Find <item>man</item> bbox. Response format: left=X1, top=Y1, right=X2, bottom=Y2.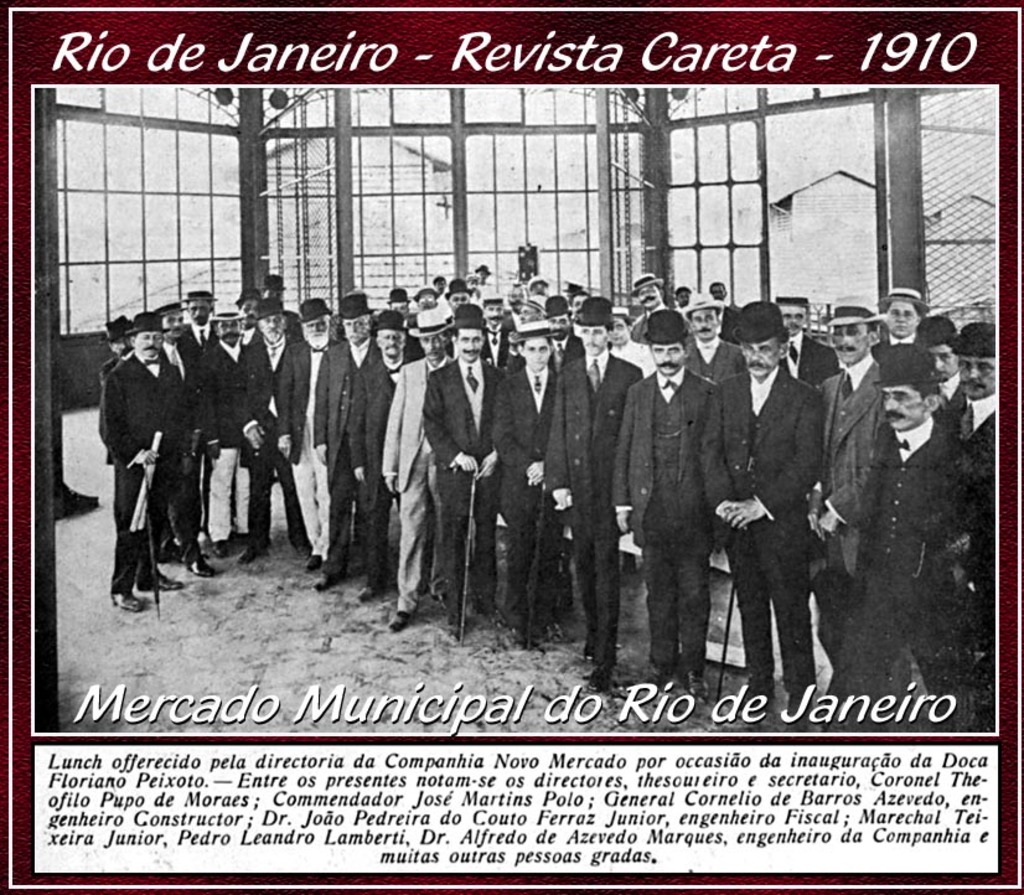
left=275, top=296, right=347, bottom=574.
